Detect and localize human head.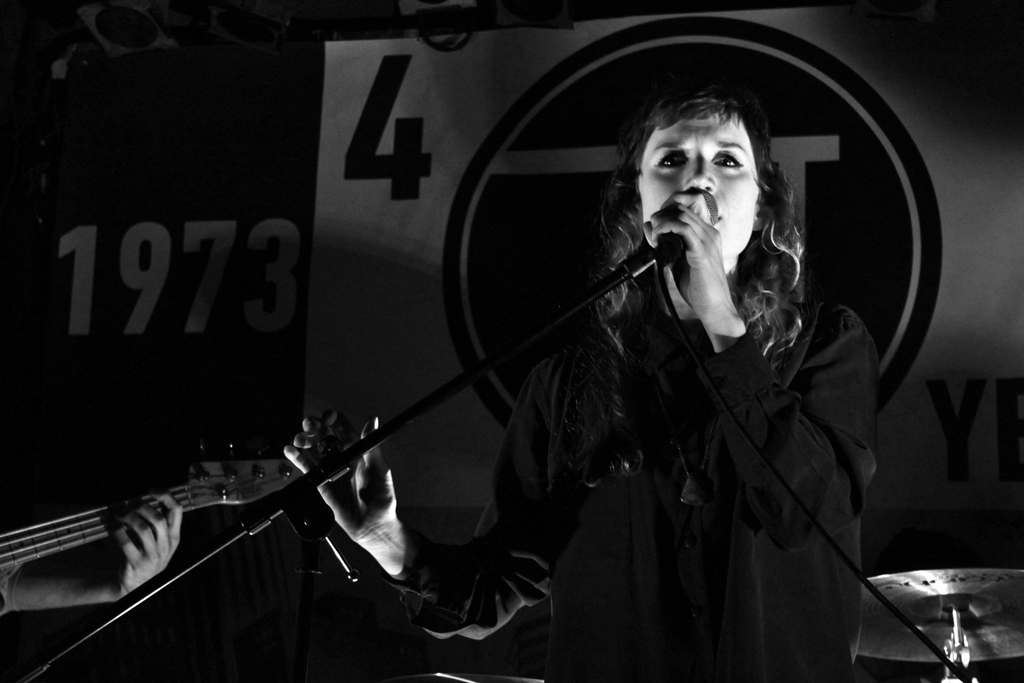
Localized at left=623, top=74, right=783, bottom=242.
